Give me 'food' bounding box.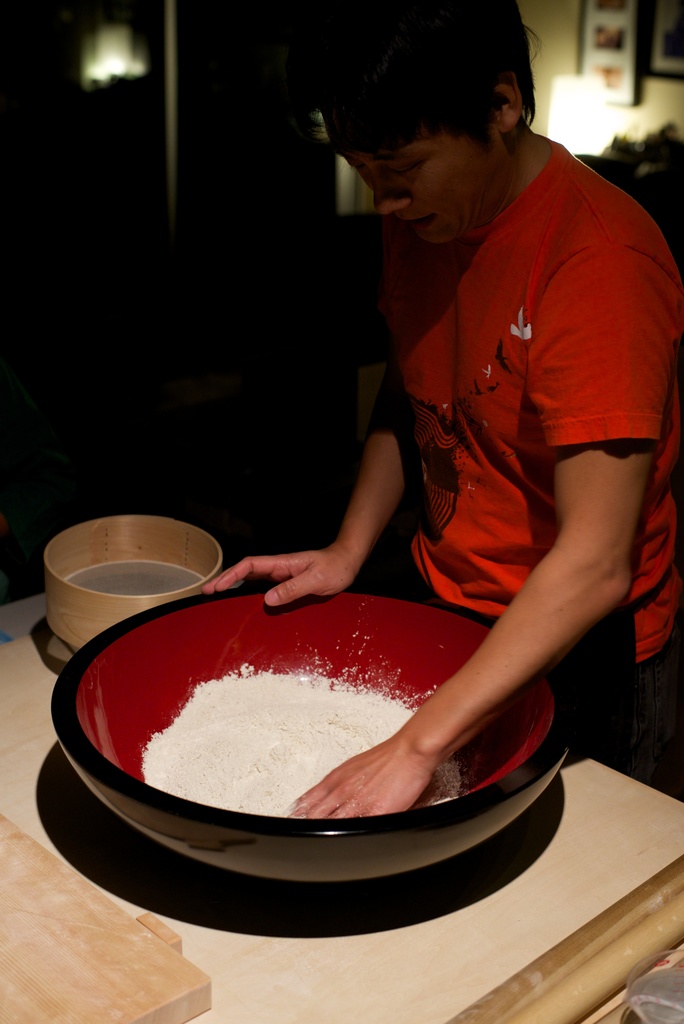
bbox=(120, 601, 494, 851).
